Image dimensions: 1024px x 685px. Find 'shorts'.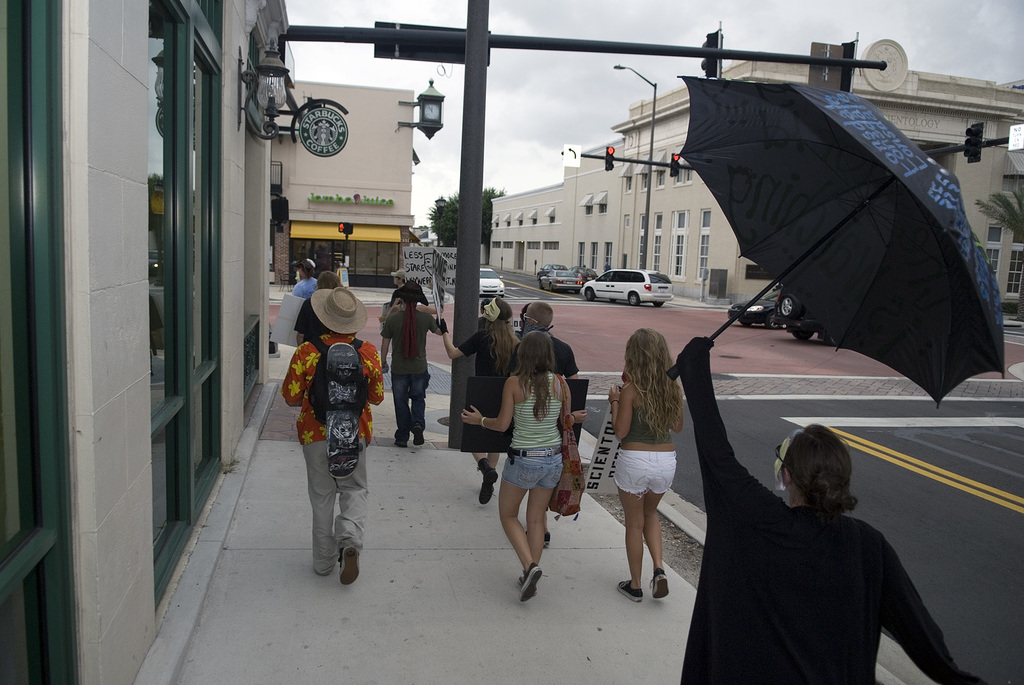
select_region(612, 450, 677, 498).
